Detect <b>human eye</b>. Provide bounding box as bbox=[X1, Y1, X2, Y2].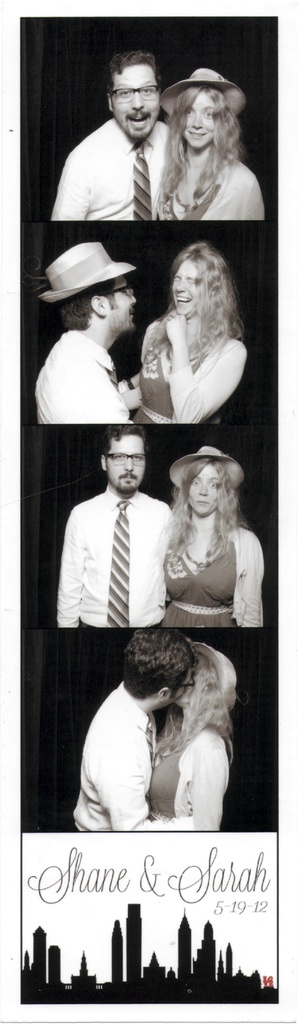
bbox=[135, 452, 144, 465].
